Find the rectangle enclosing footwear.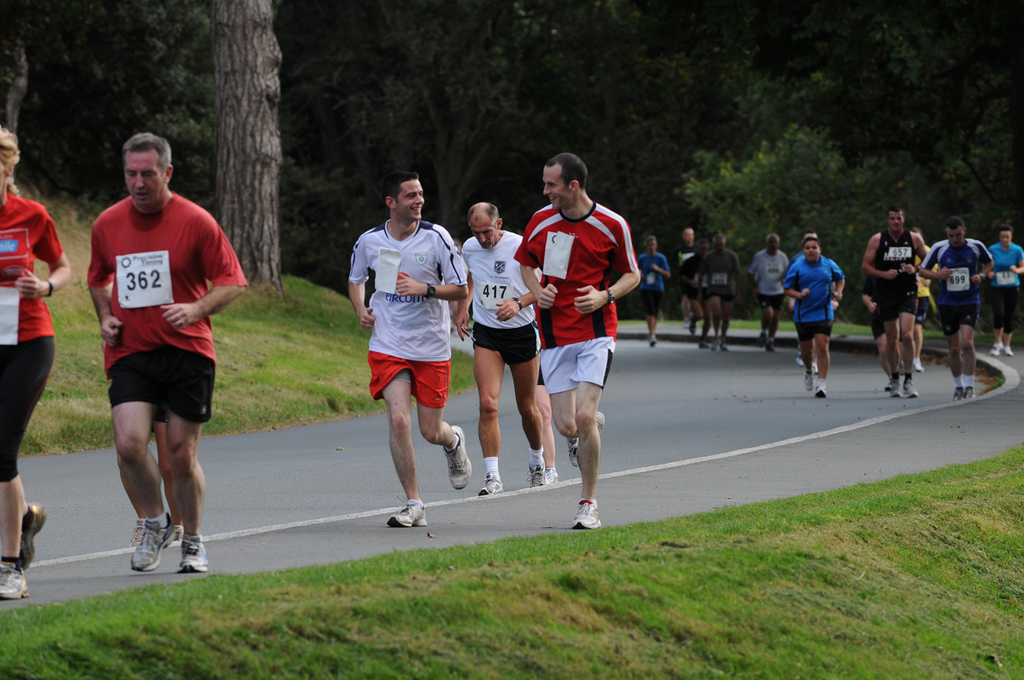
{"x1": 563, "y1": 432, "x2": 582, "y2": 470}.
